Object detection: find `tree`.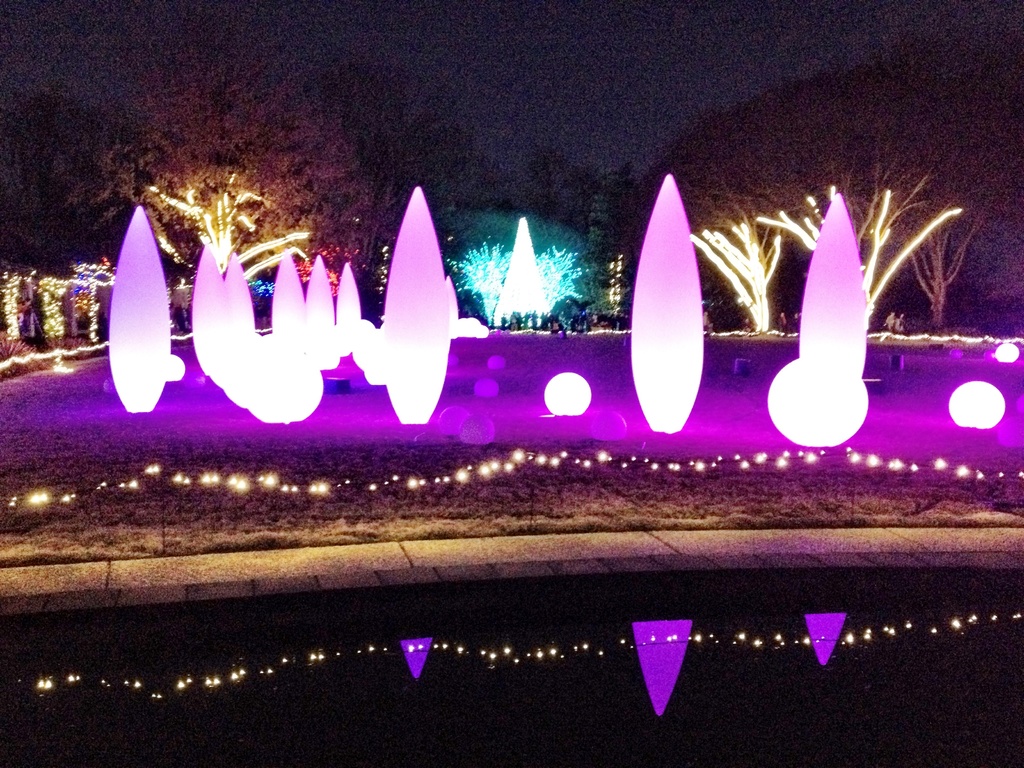
[left=0, top=90, right=131, bottom=278].
